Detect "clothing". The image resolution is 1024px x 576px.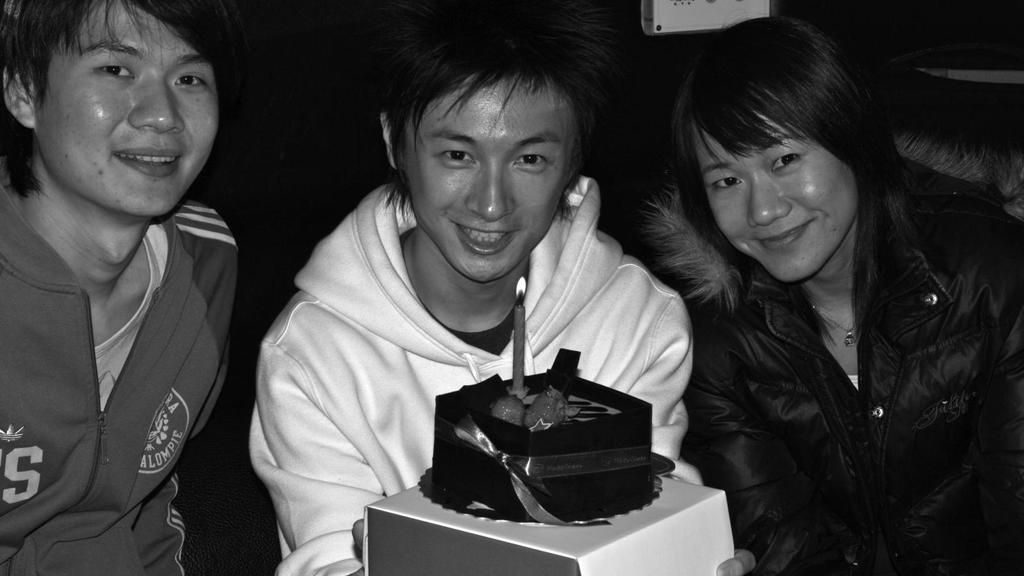
x1=676, y1=128, x2=1023, y2=574.
